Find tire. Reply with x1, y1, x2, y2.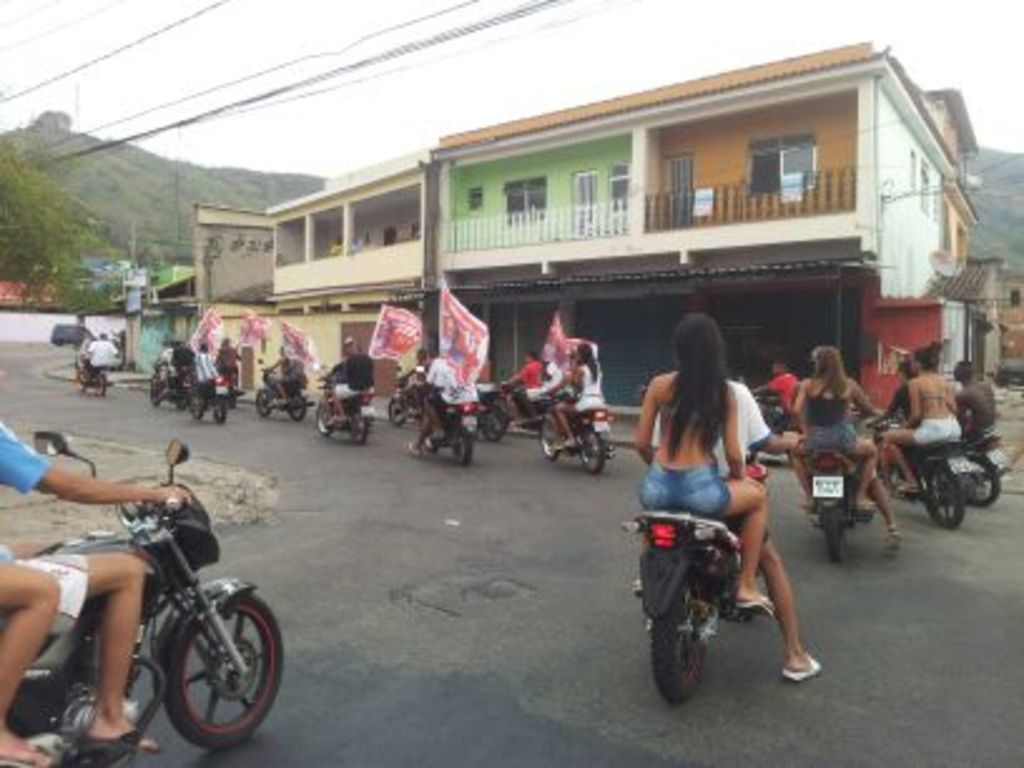
138, 575, 253, 753.
